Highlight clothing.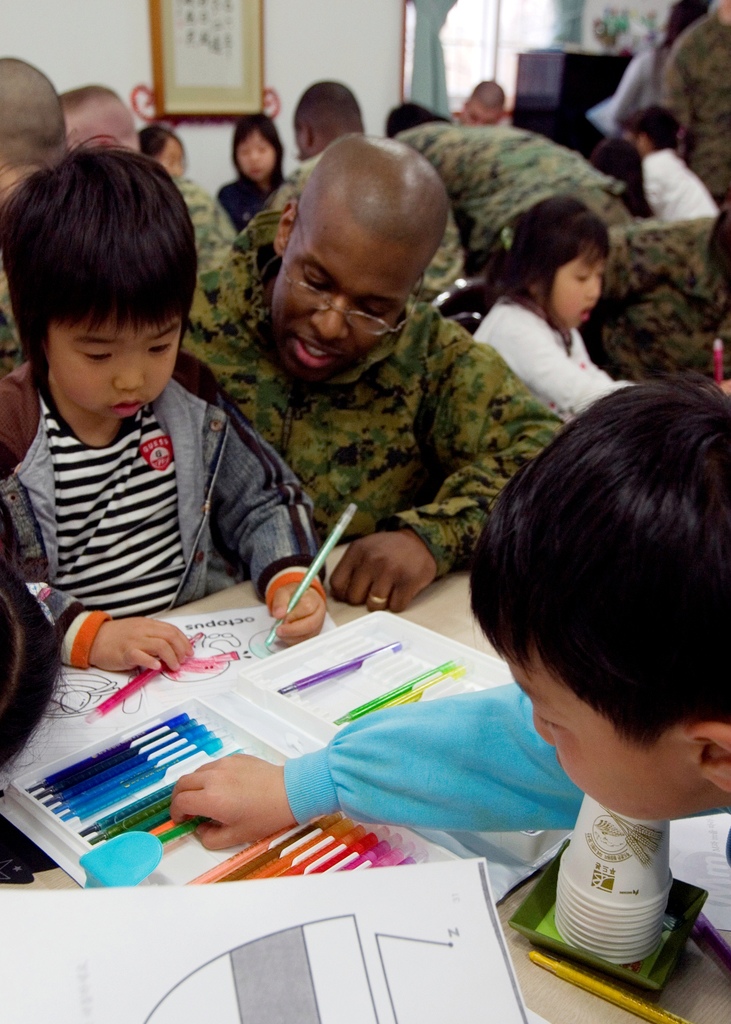
Highlighted region: rect(609, 212, 718, 391).
